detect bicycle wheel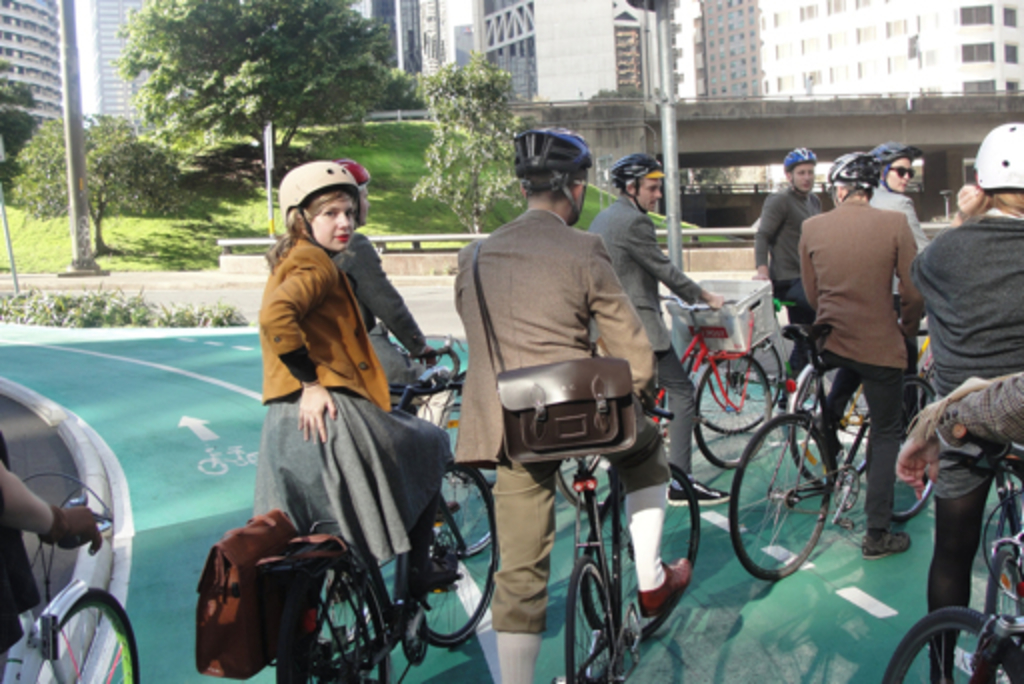
bbox=(428, 450, 488, 646)
